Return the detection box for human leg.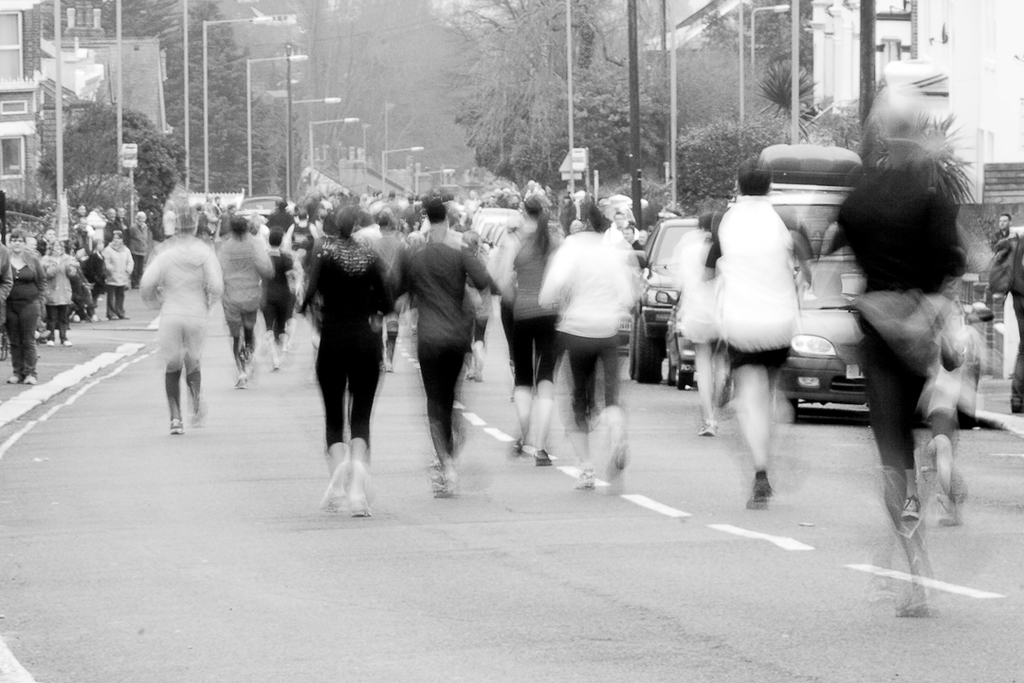
x1=160 y1=330 x2=184 y2=430.
